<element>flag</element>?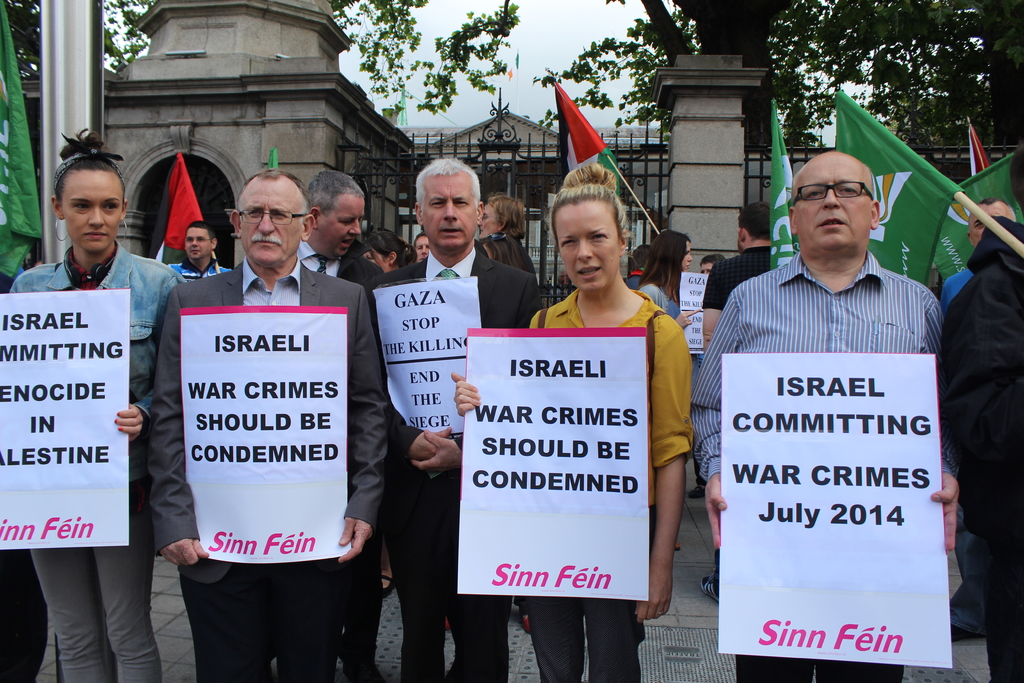
966,119,984,174
